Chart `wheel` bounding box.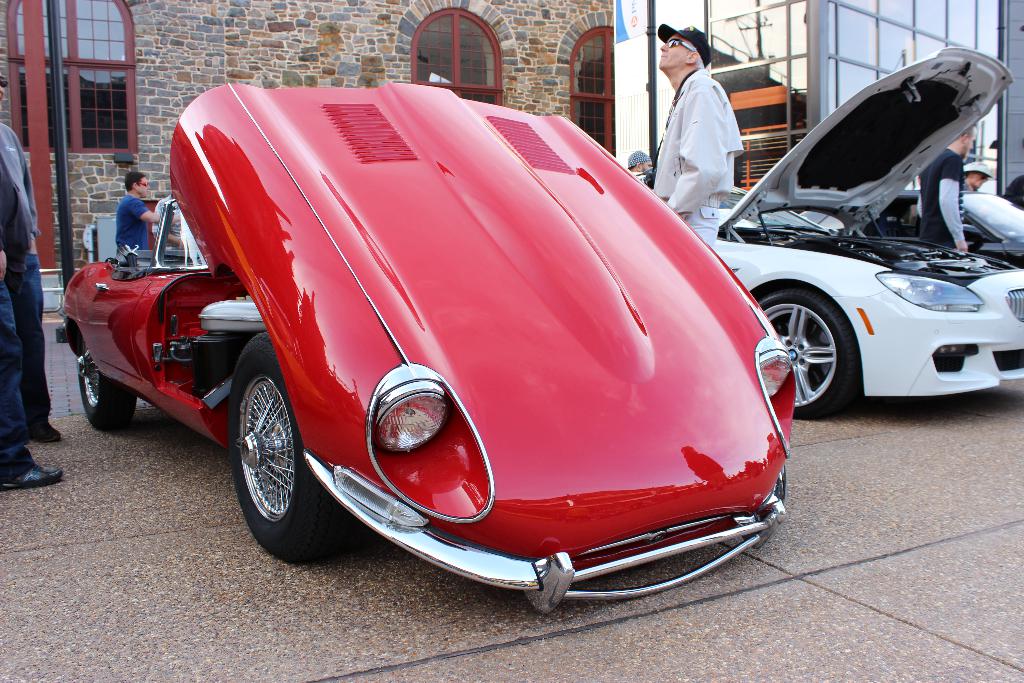
Charted: Rect(757, 283, 860, 420).
